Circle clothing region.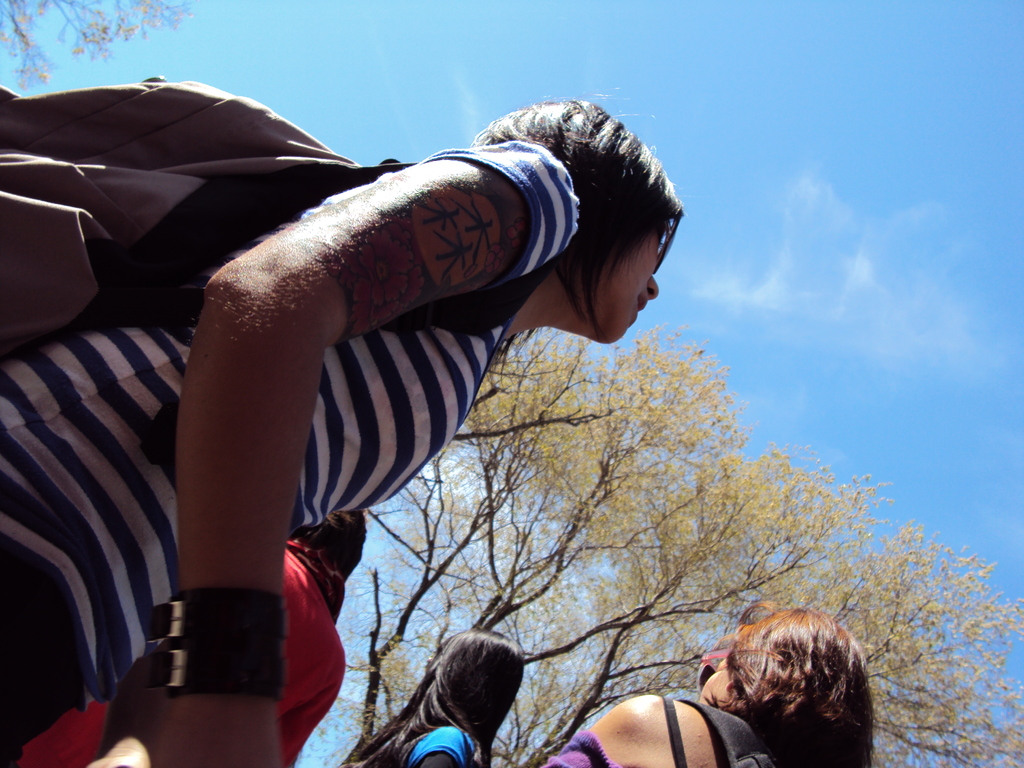
Region: select_region(369, 721, 483, 767).
